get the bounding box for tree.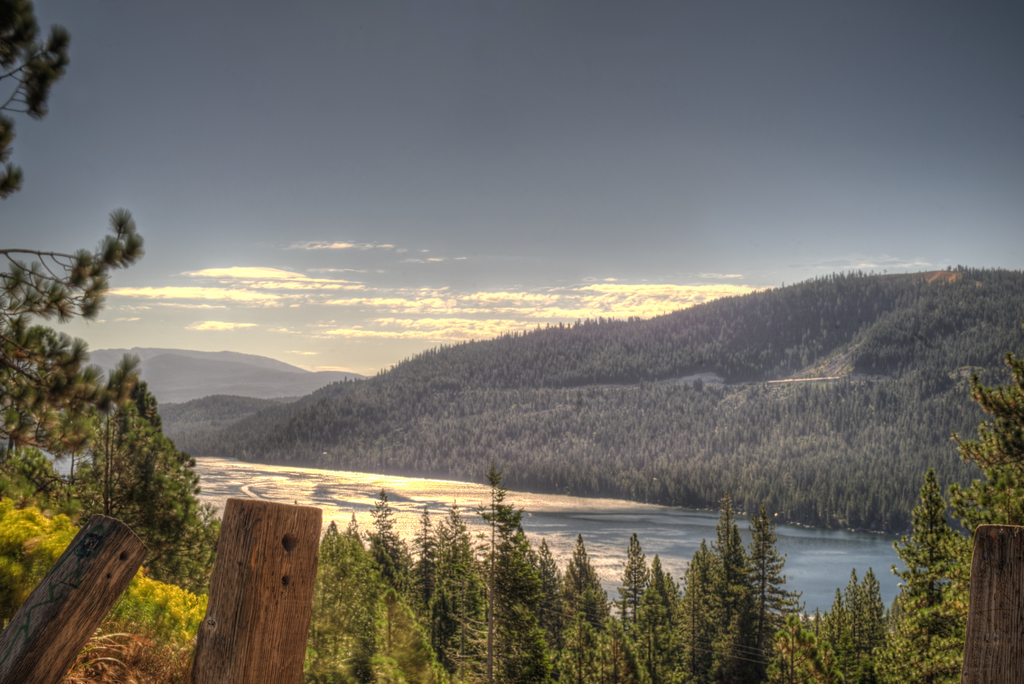
bbox=(666, 550, 714, 683).
